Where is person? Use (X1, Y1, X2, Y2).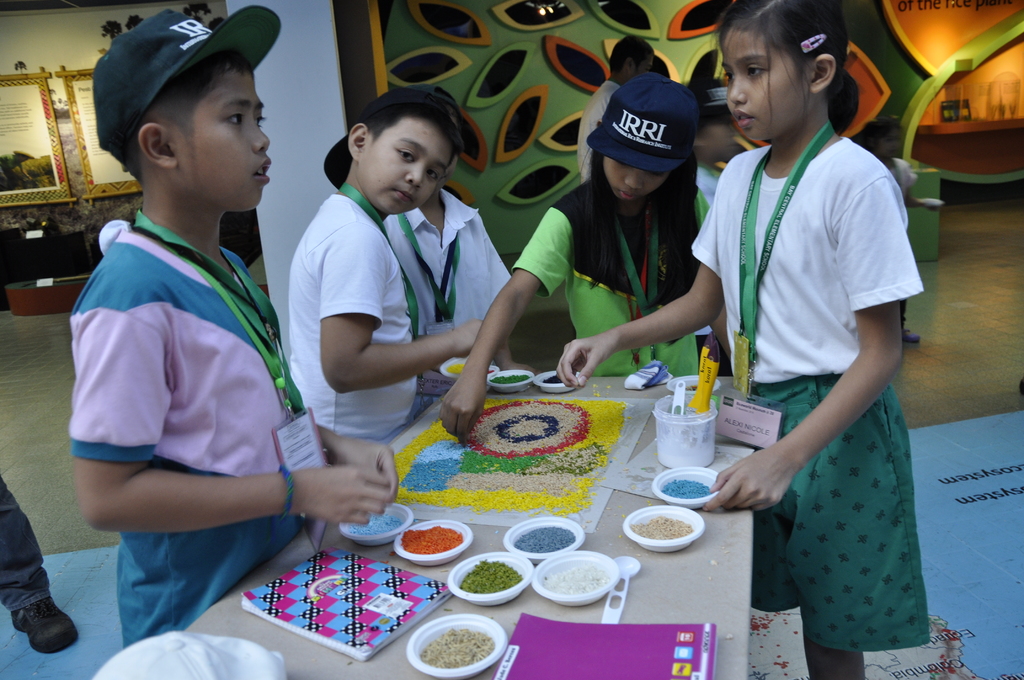
(556, 0, 936, 679).
